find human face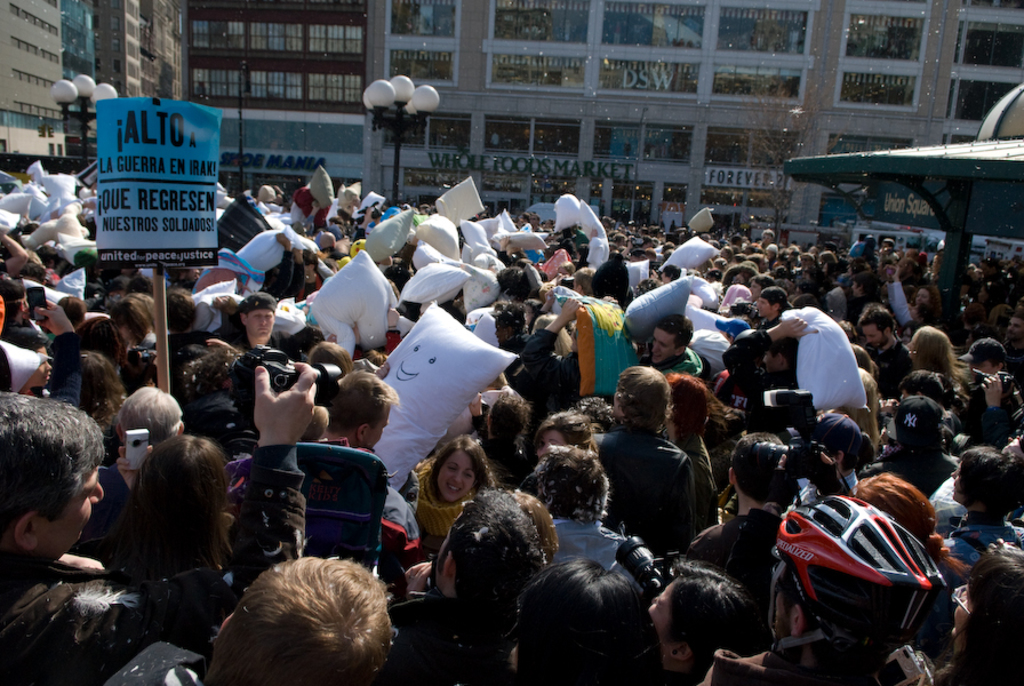
bbox=[536, 426, 567, 450]
